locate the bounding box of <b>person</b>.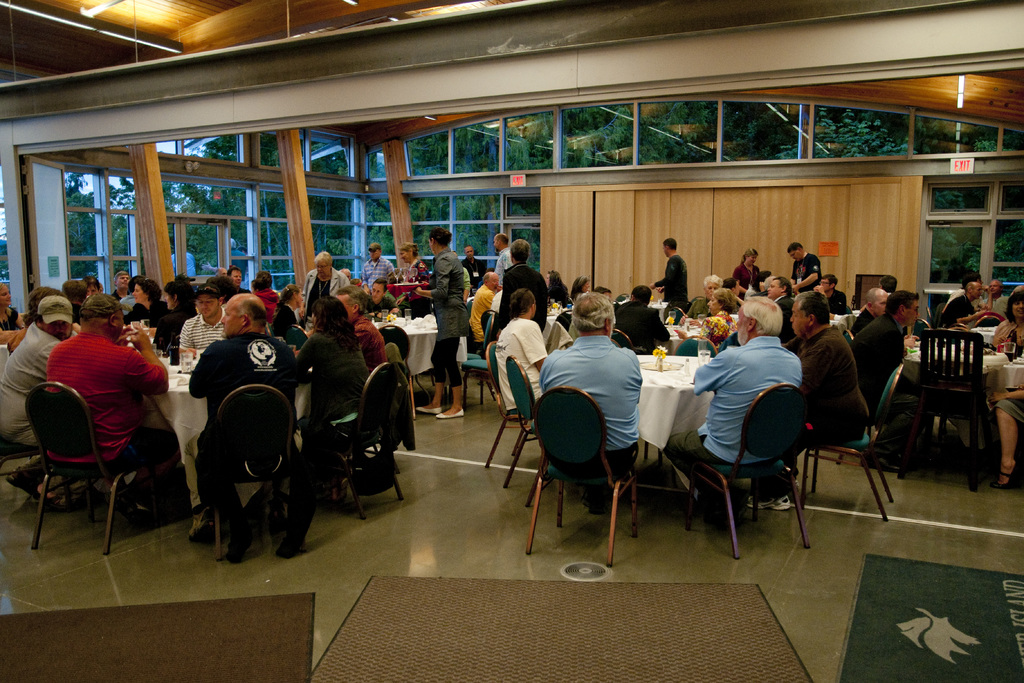
Bounding box: l=534, t=281, r=648, b=474.
